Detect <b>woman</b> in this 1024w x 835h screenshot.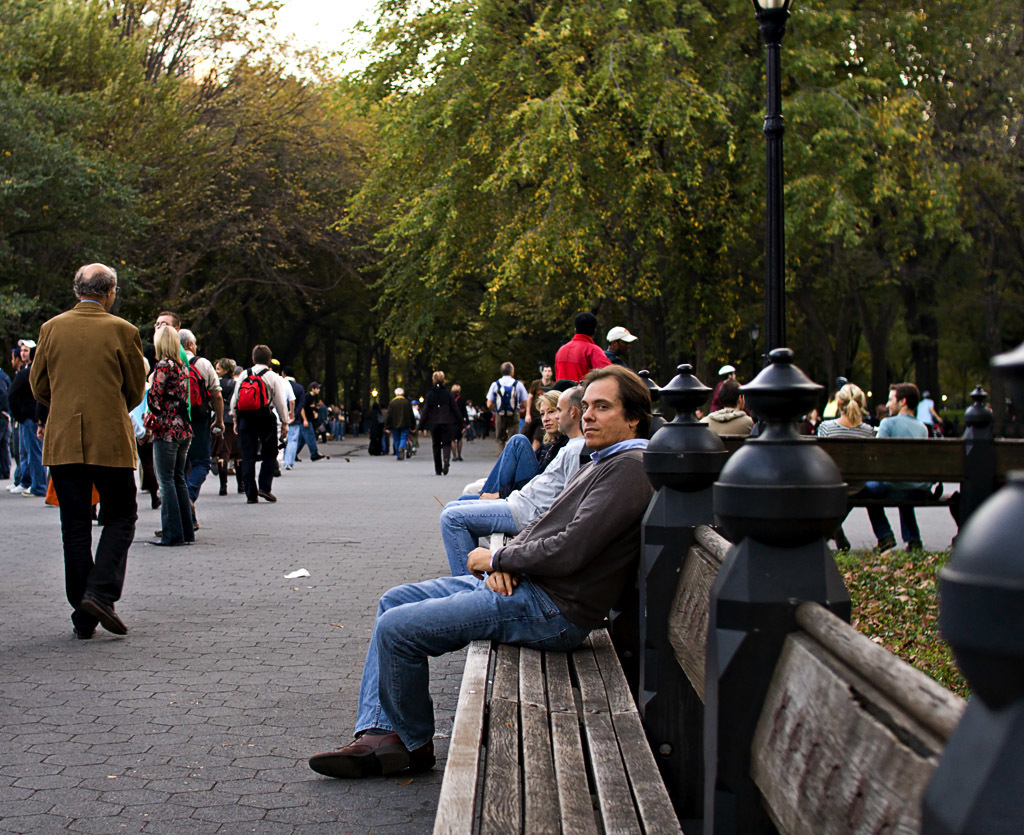
Detection: crop(446, 383, 470, 461).
